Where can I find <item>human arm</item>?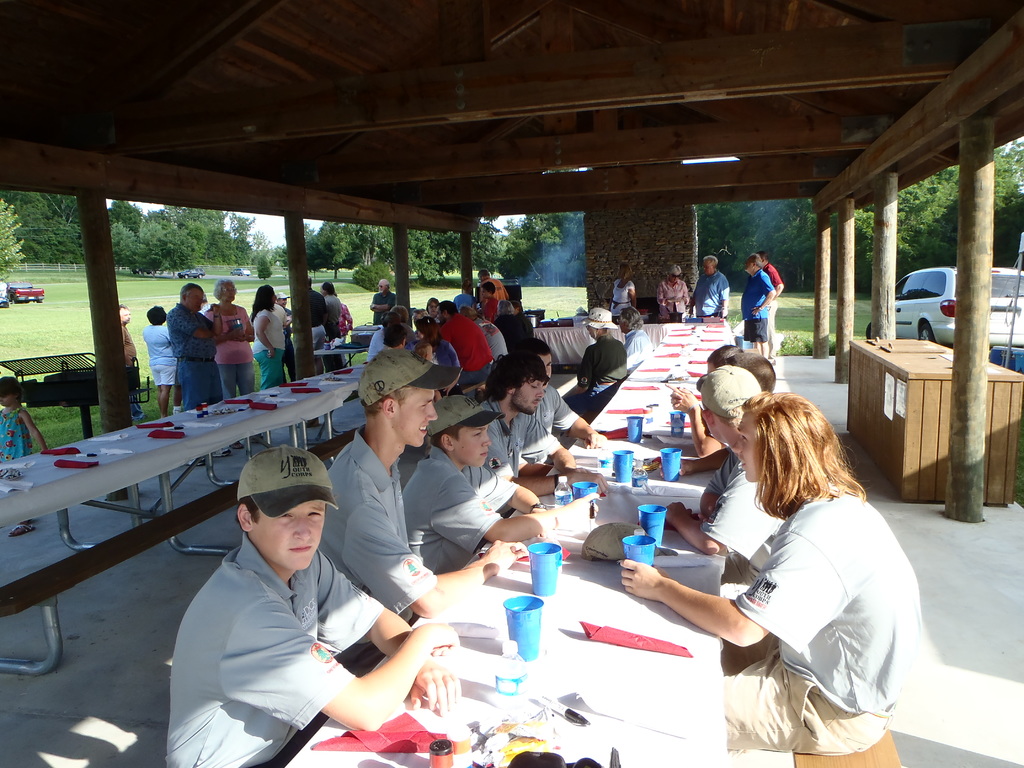
You can find it at 339,500,523,610.
